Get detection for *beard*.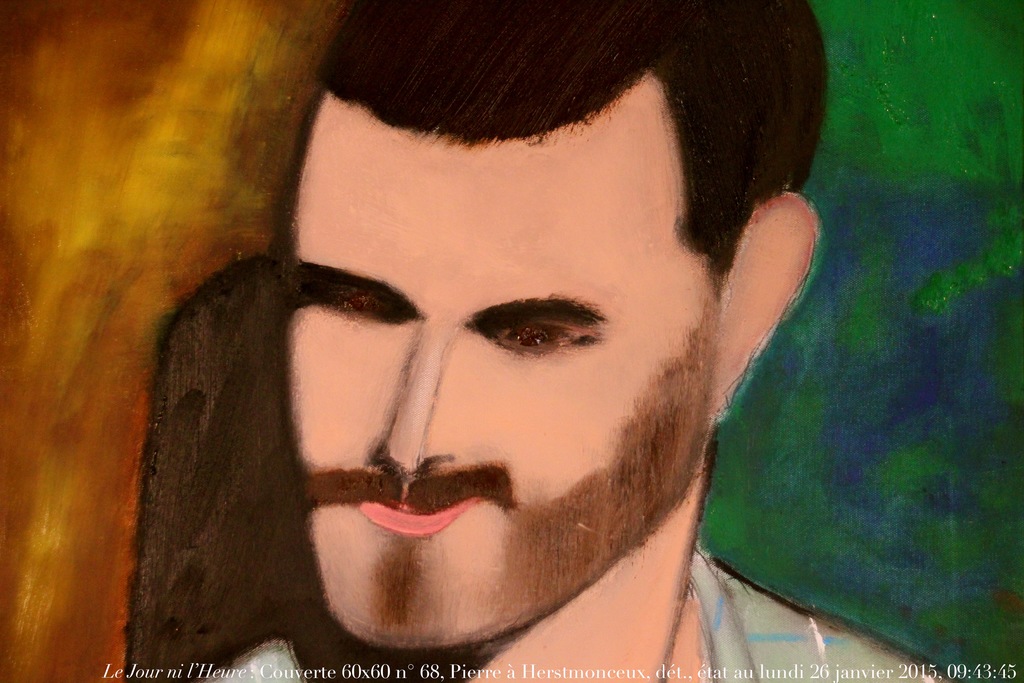
Detection: box(285, 331, 707, 662).
